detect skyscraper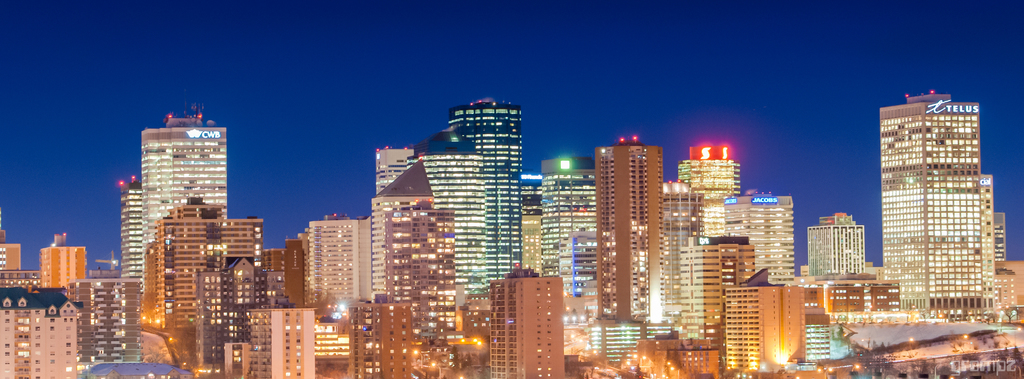
[140,107,226,257]
